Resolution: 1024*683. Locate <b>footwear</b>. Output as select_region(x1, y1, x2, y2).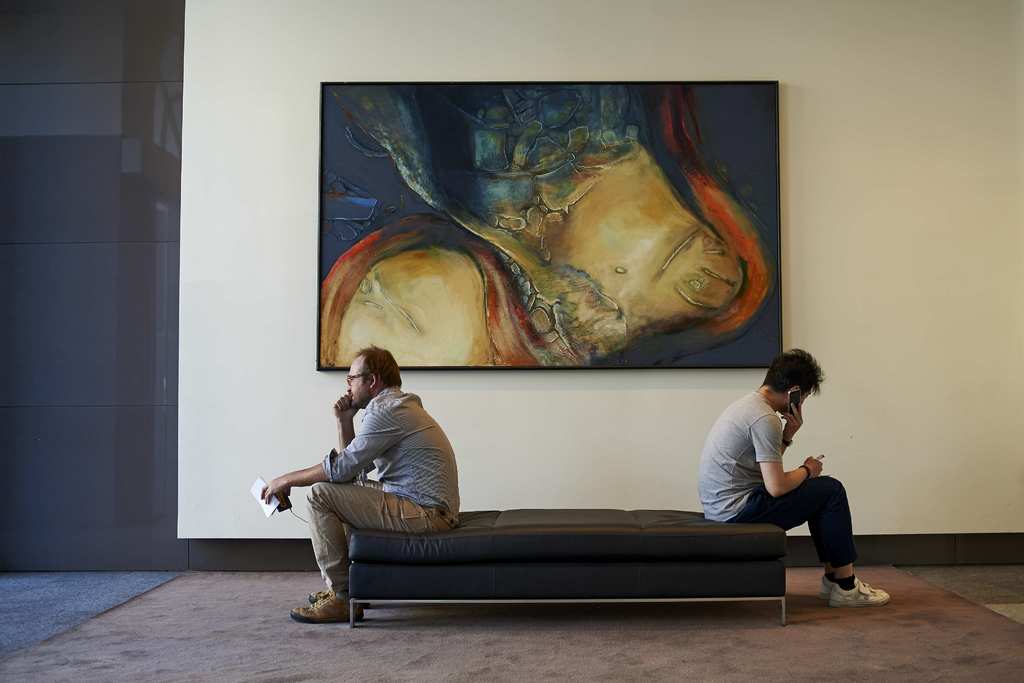
select_region(285, 593, 359, 628).
